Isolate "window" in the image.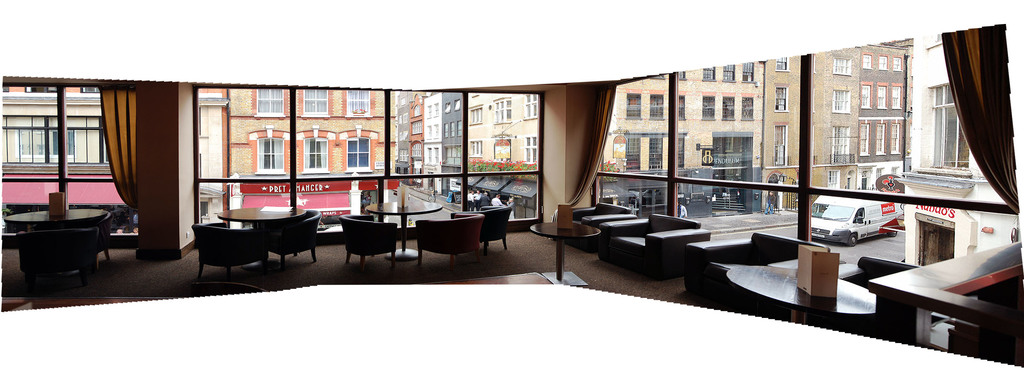
Isolated region: 433, 124, 438, 137.
